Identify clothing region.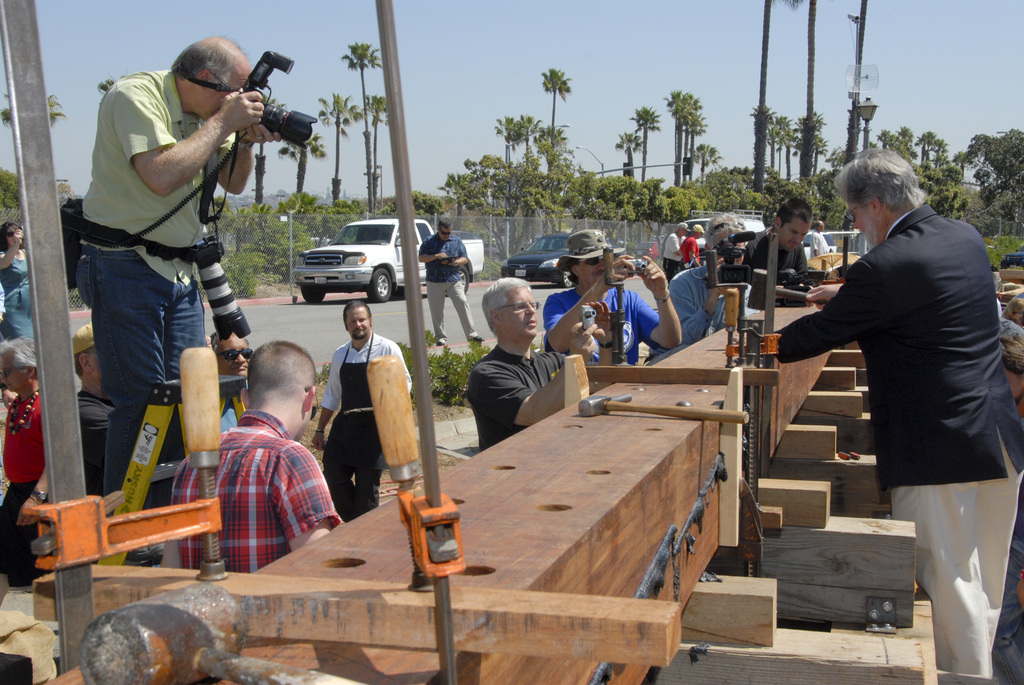
Region: 0/239/31/350.
